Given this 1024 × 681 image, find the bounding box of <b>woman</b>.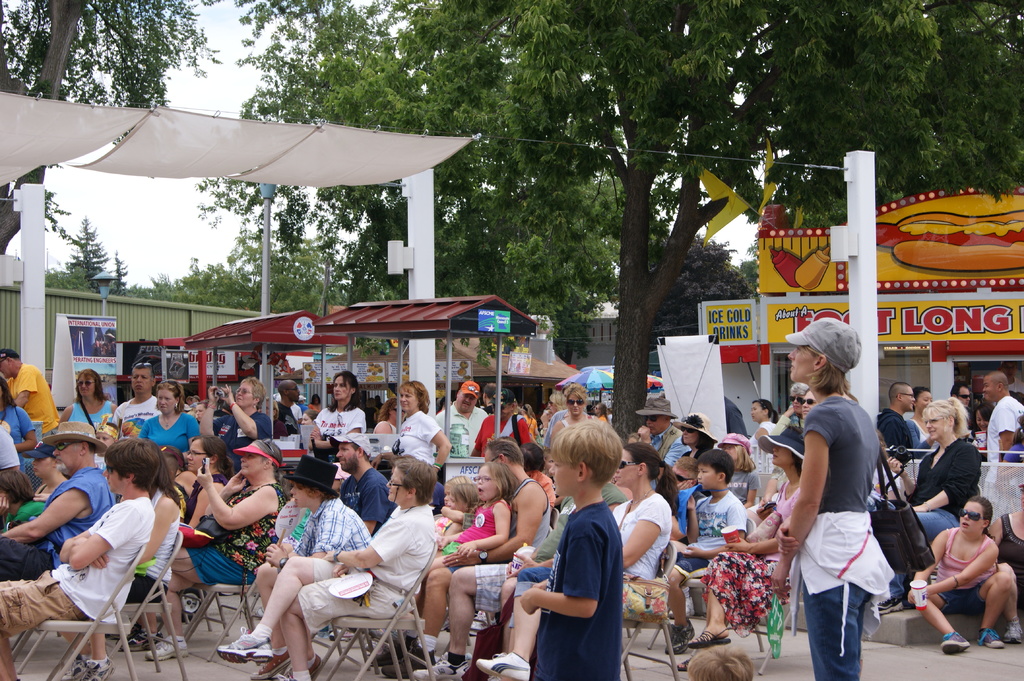
crop(61, 438, 187, 680).
